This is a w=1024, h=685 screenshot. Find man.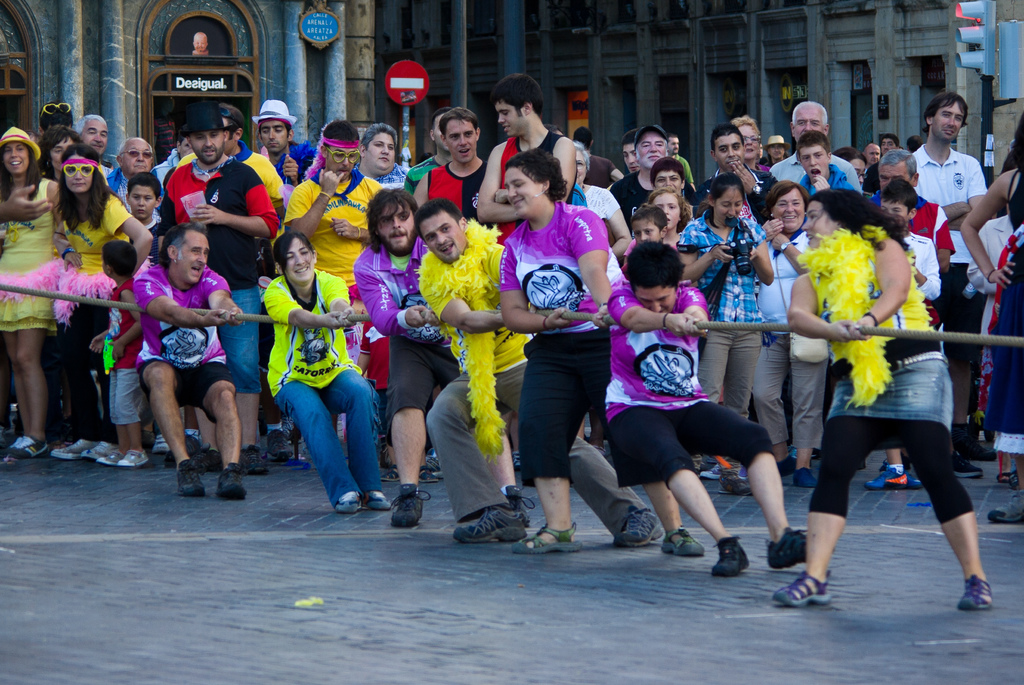
Bounding box: left=768, top=98, right=868, bottom=200.
